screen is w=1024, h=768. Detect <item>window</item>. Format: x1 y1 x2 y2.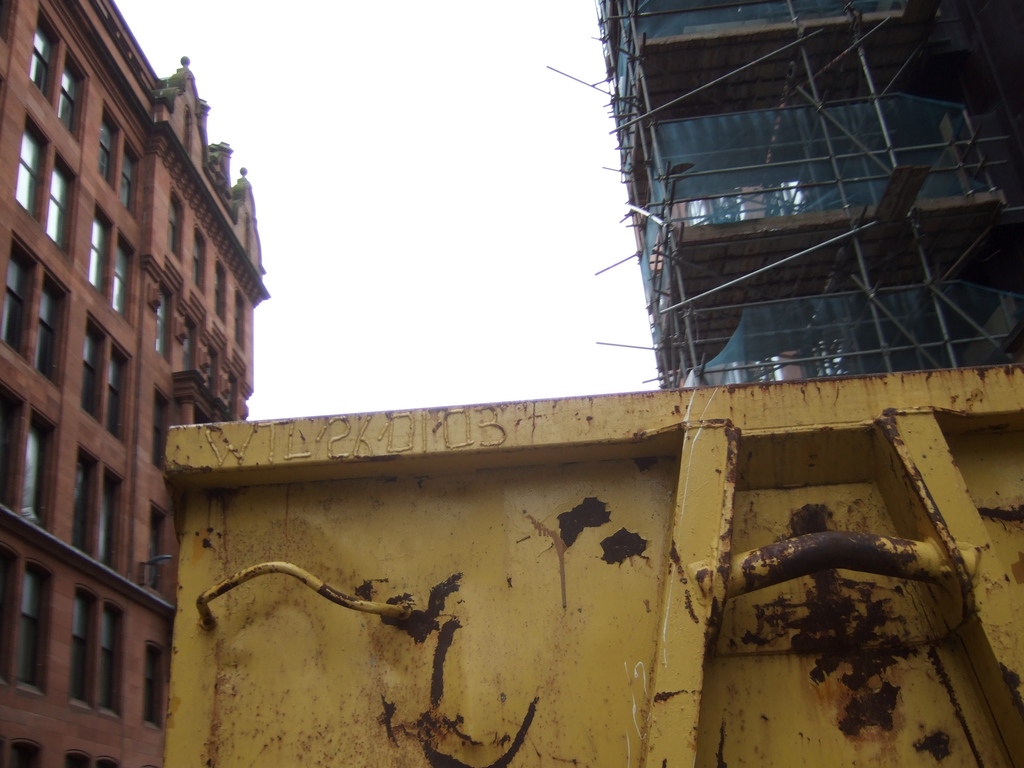
106 355 124 438.
